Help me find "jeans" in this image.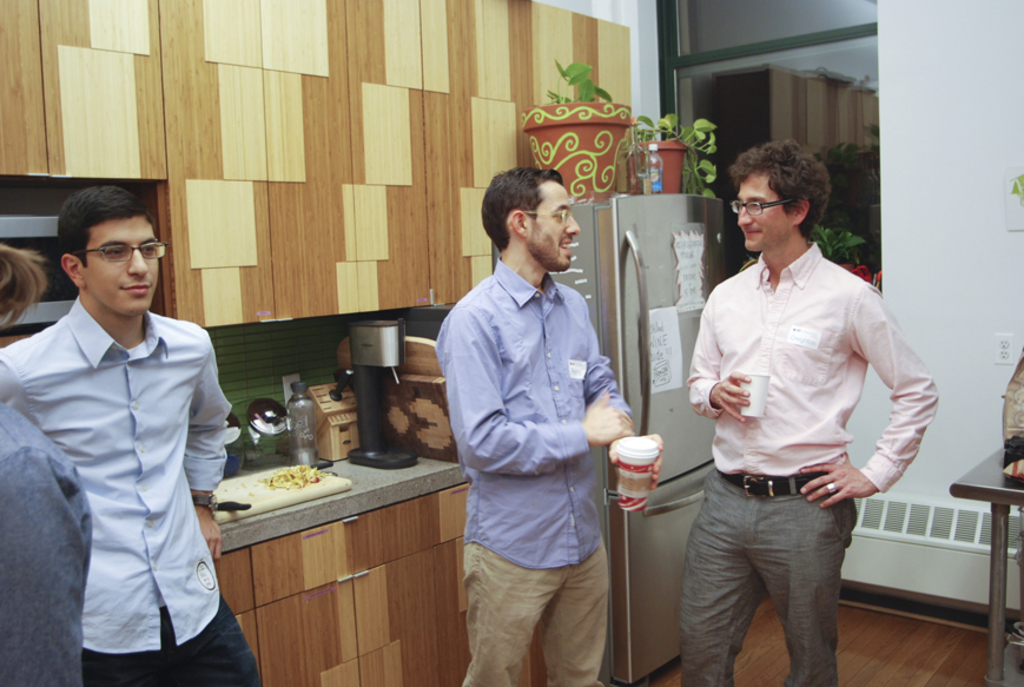
Found it: detection(85, 597, 273, 686).
